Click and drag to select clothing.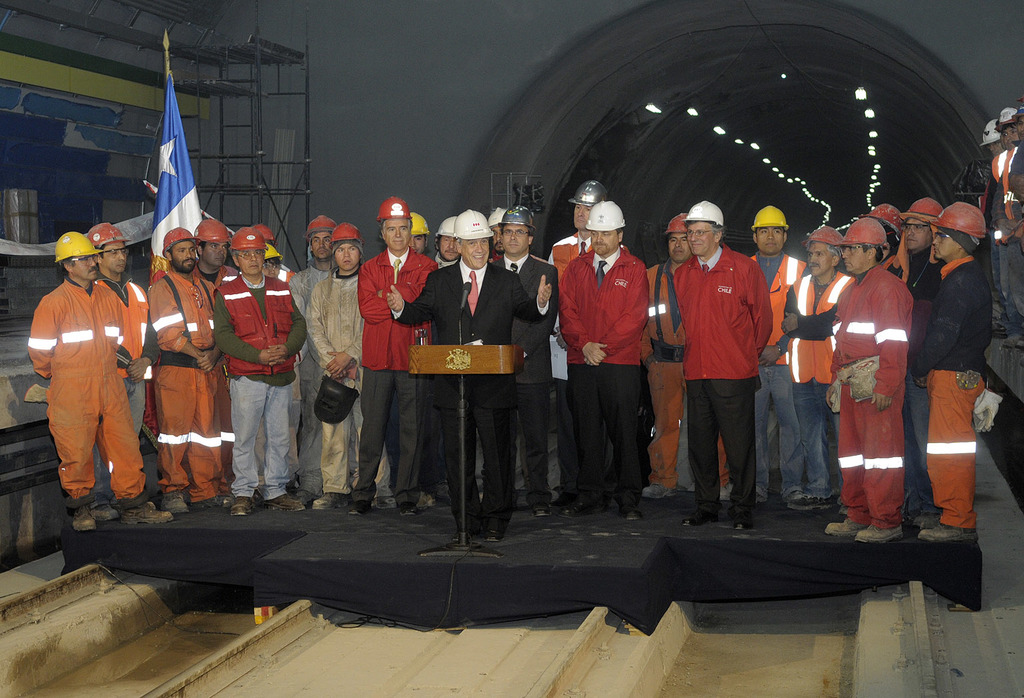
Selection: box=[214, 272, 304, 502].
